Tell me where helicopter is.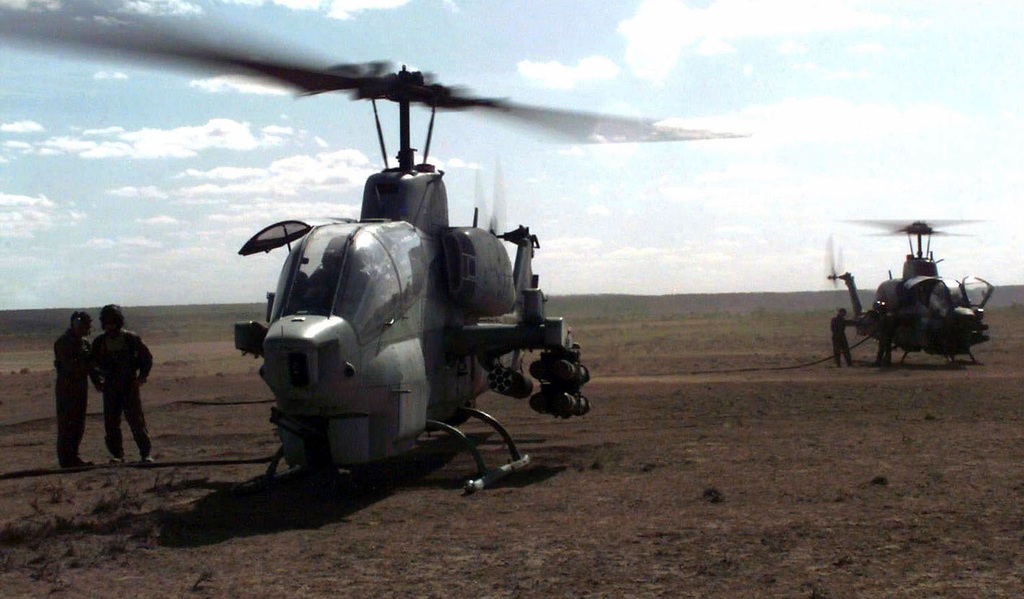
helicopter is at select_region(156, 37, 752, 485).
